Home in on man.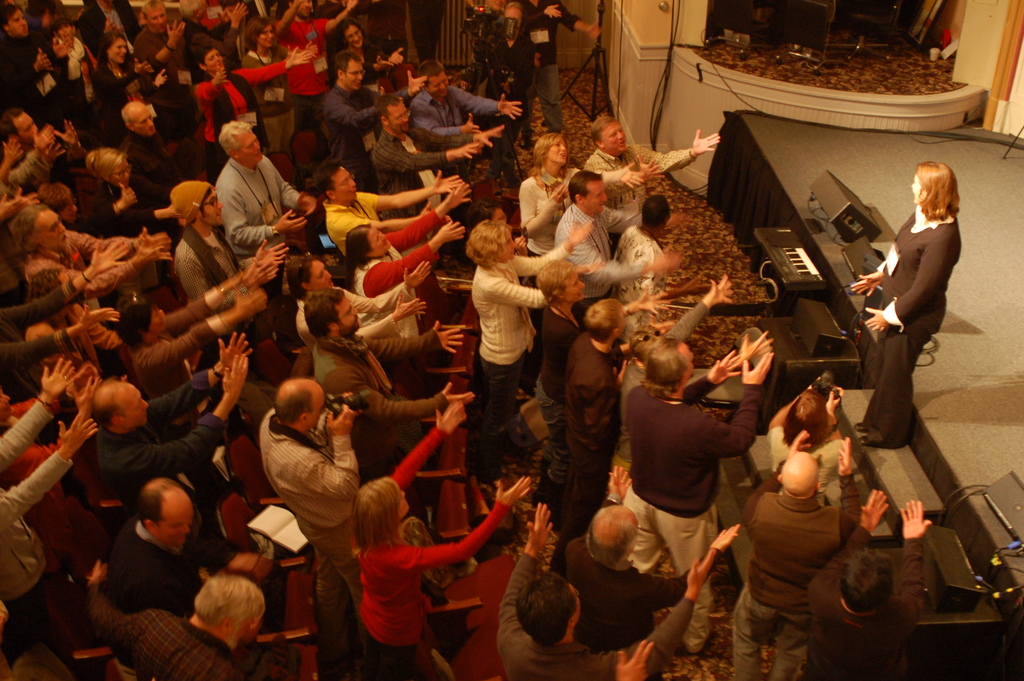
Homed in at l=372, t=95, r=499, b=217.
